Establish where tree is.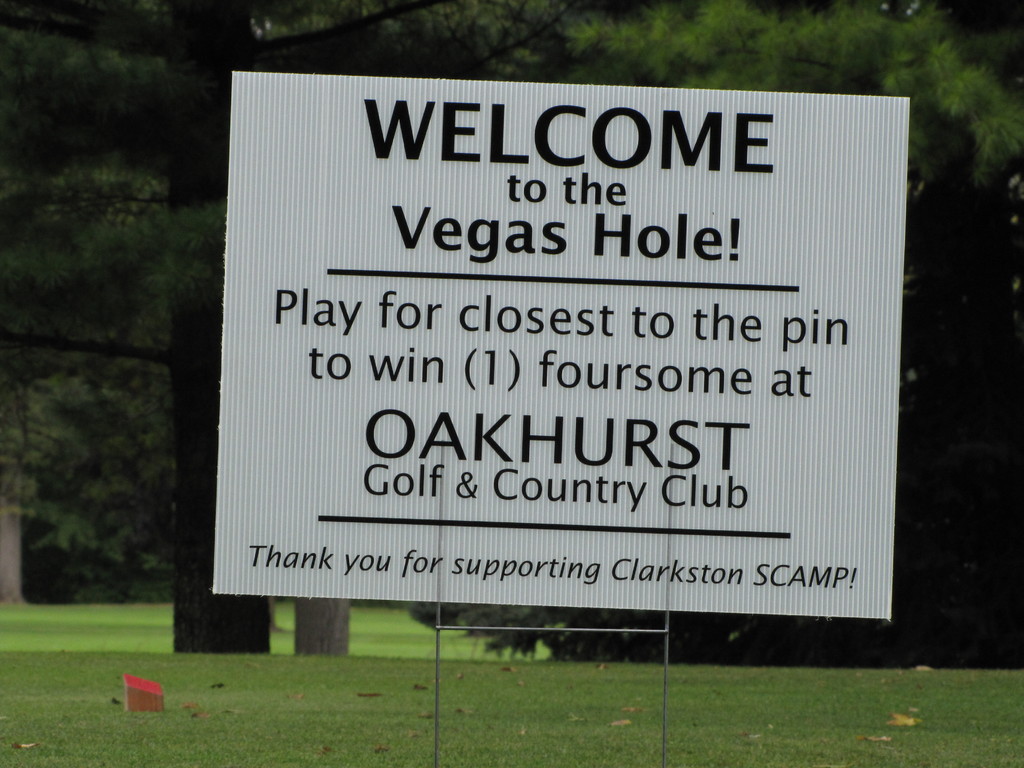
Established at x1=0 y1=0 x2=602 y2=662.
